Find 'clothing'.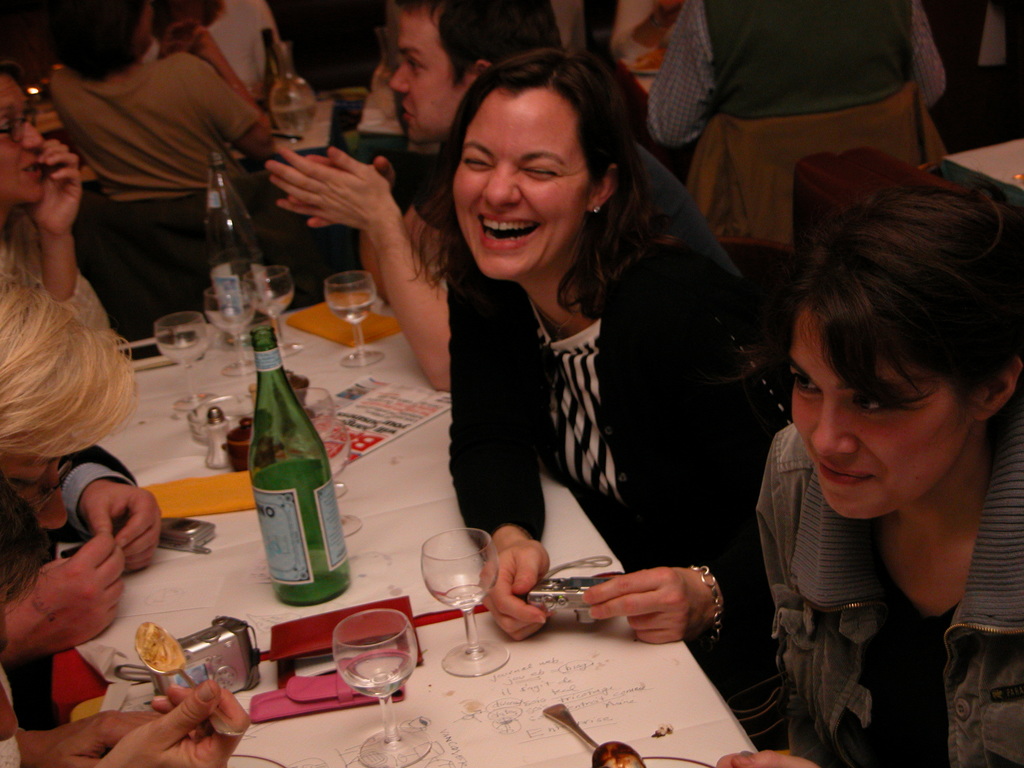
Rect(36, 47, 259, 323).
